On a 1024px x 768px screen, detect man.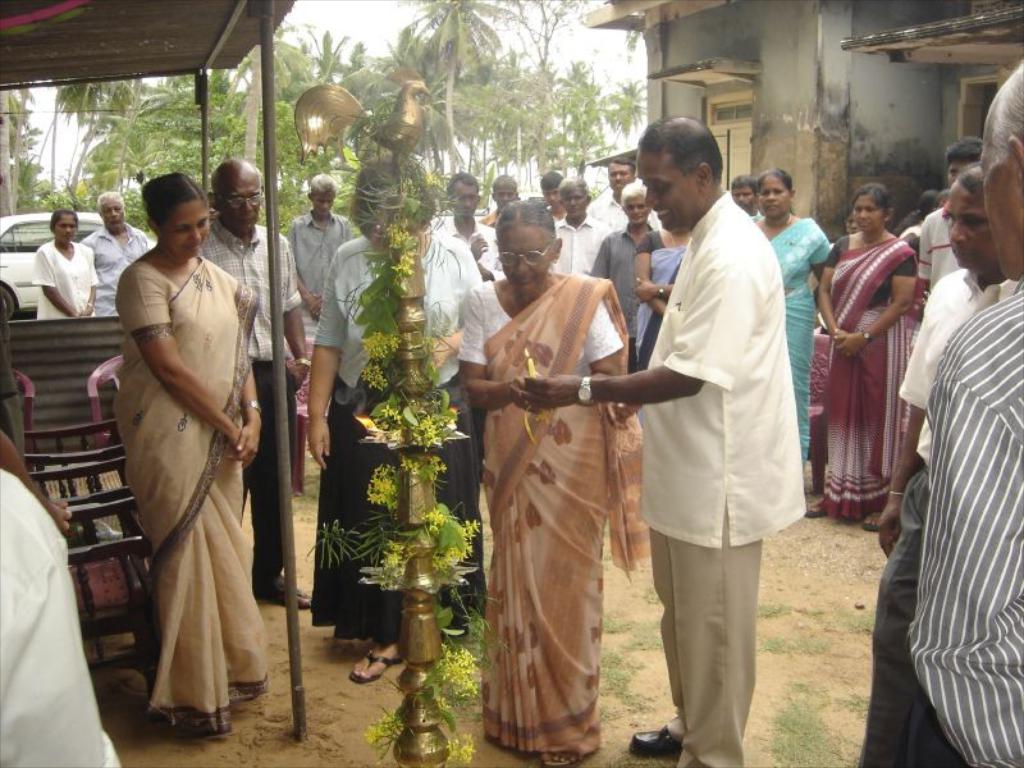
crop(480, 169, 527, 227).
